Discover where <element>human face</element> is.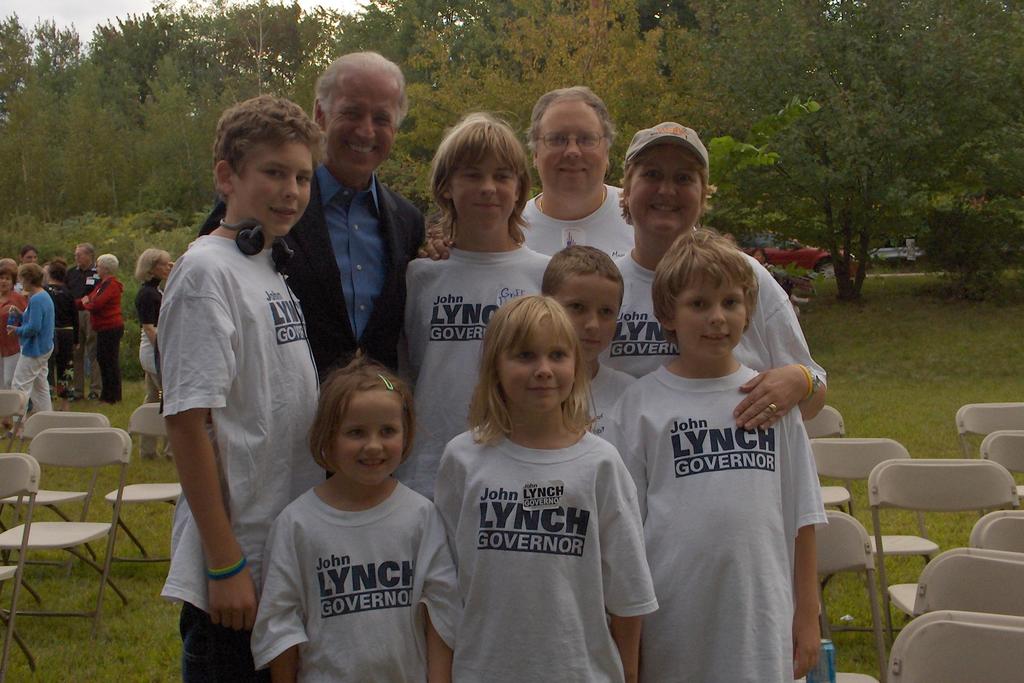
Discovered at x1=500 y1=320 x2=577 y2=418.
